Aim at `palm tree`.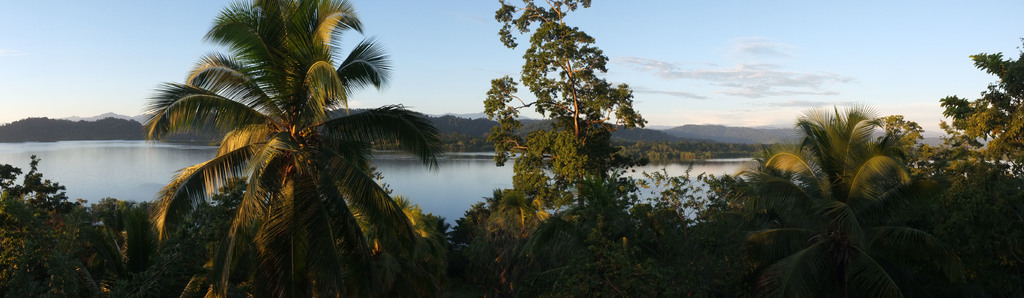
Aimed at [812,127,897,231].
